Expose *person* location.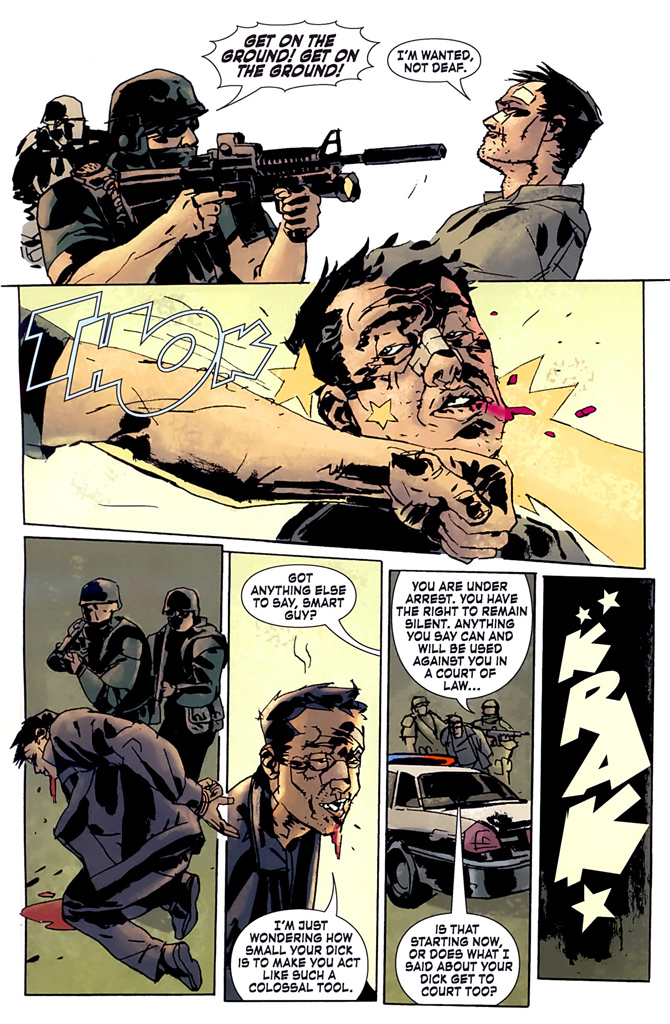
Exposed at 34, 66, 321, 285.
